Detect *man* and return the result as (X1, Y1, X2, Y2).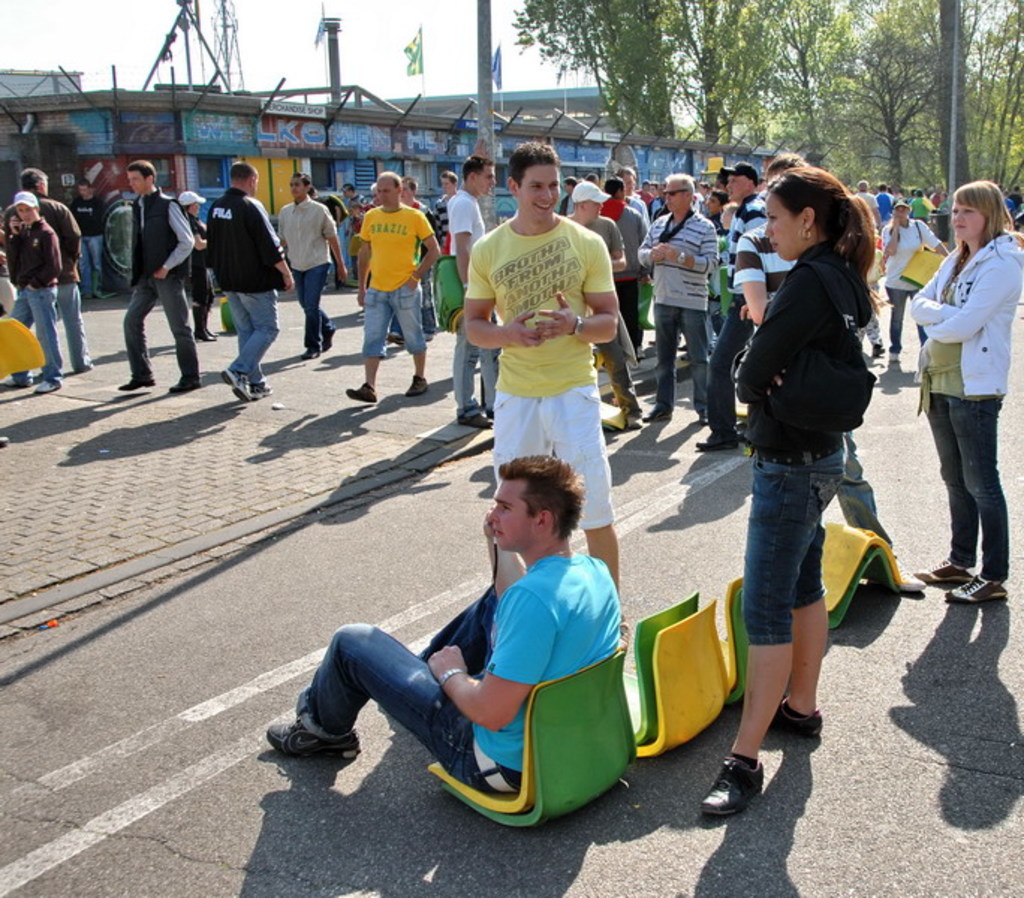
(566, 181, 644, 427).
